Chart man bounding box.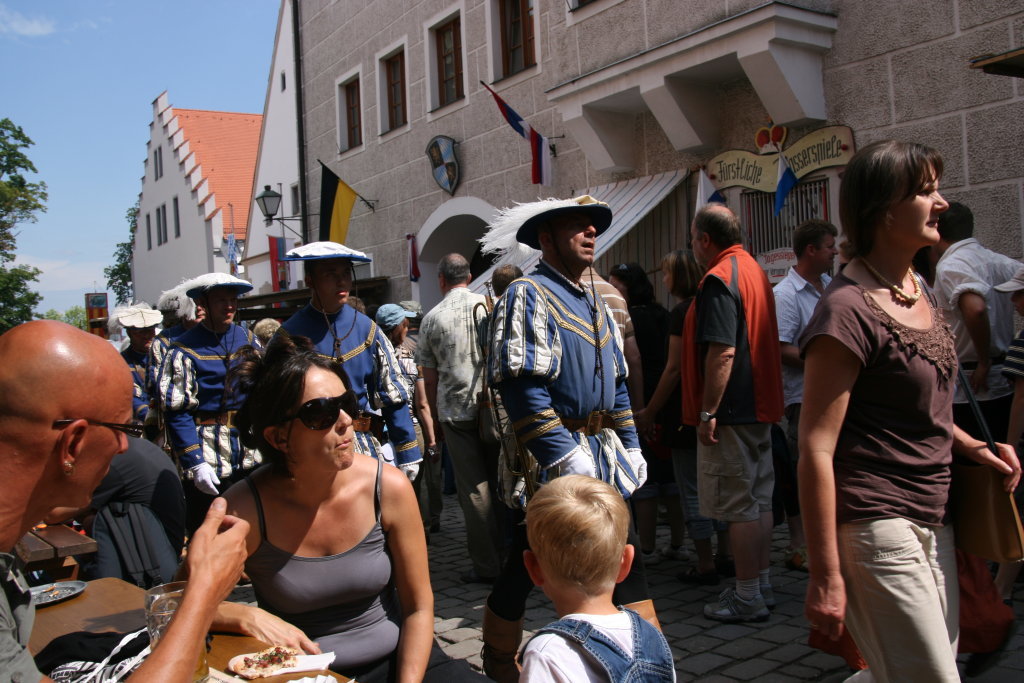
Charted: box(491, 267, 523, 300).
